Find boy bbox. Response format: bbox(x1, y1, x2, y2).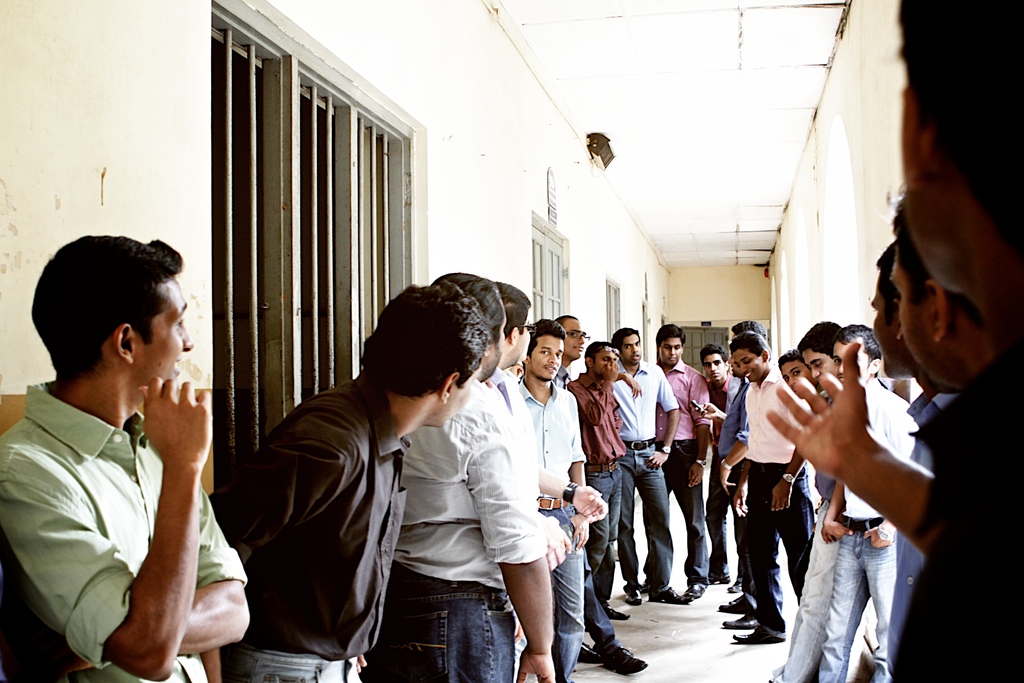
bbox(771, 320, 874, 682).
